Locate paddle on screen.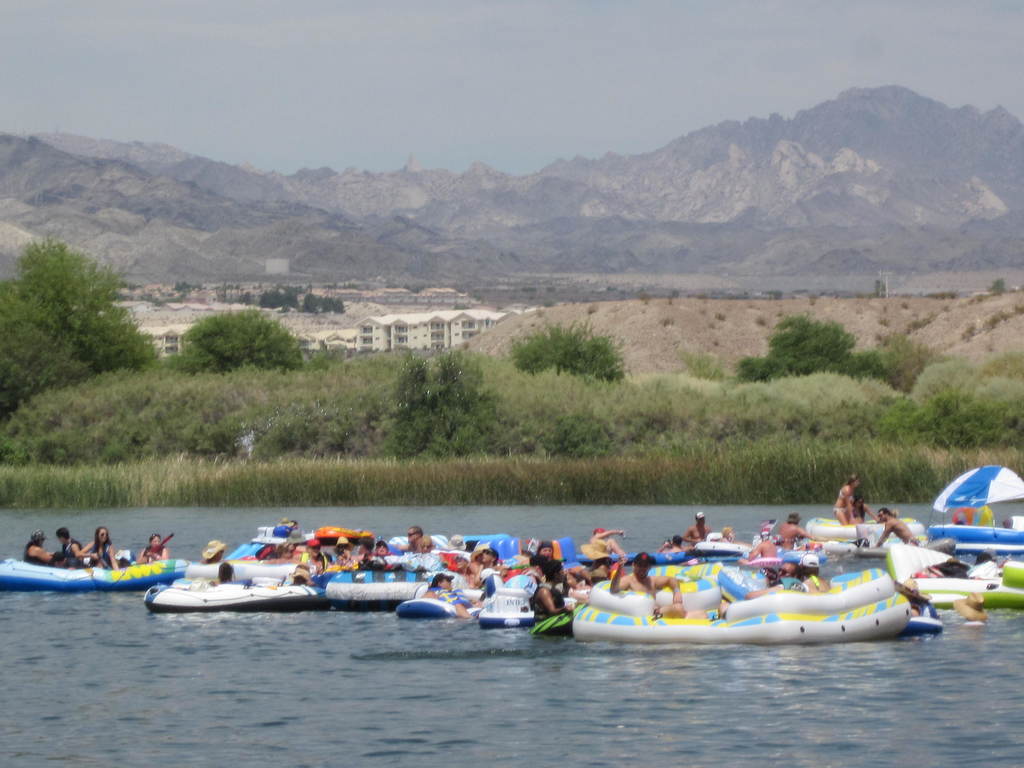
On screen at <box>154,536,173,553</box>.
